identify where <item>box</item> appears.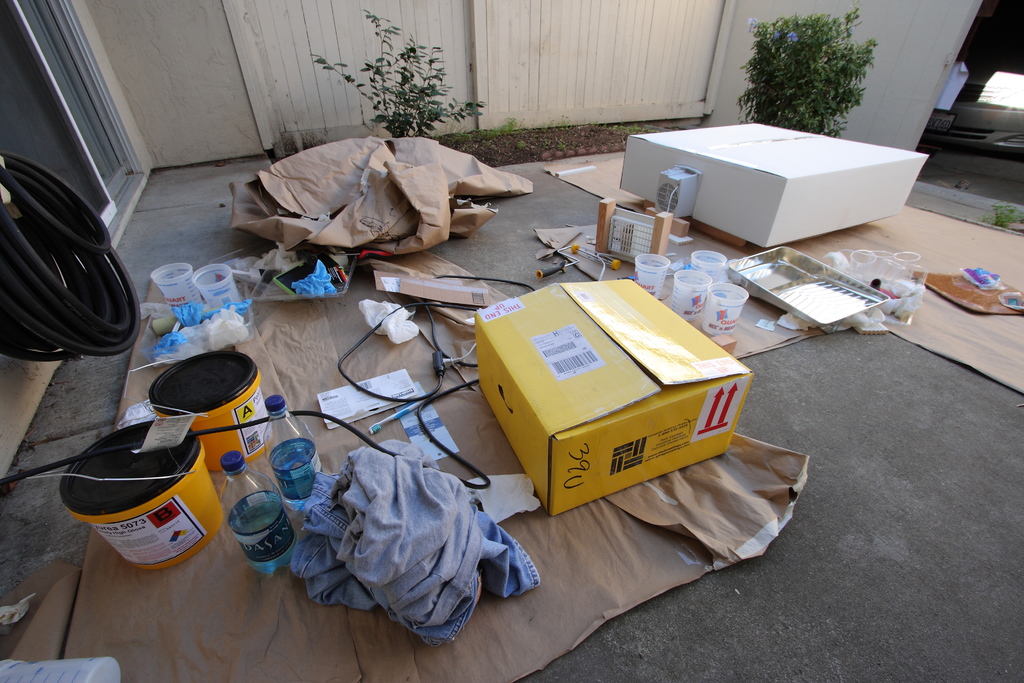
Appears at (619,124,930,251).
